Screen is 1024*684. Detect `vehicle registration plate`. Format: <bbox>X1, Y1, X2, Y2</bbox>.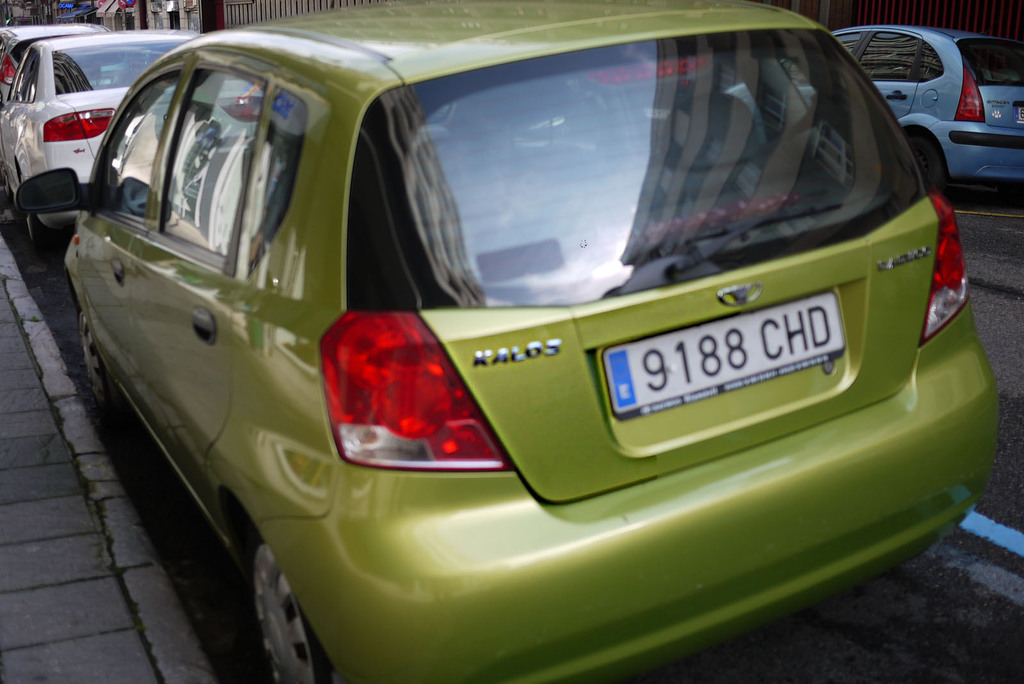
<bbox>1010, 102, 1023, 127</bbox>.
